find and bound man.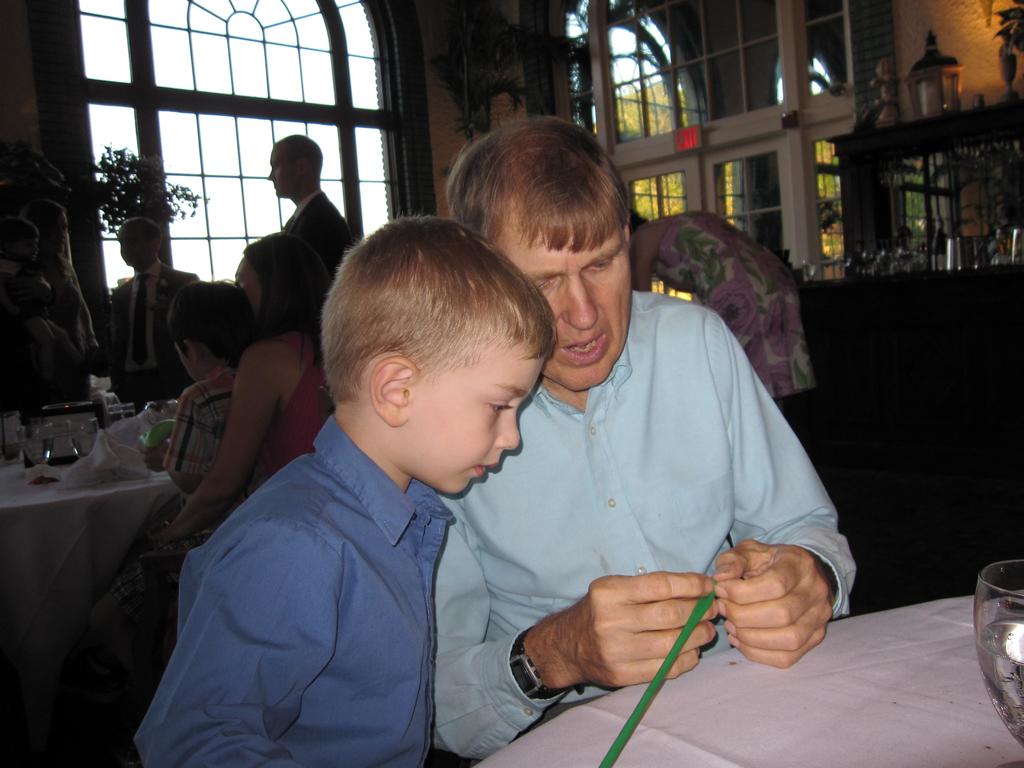
Bound: pyautogui.locateOnScreen(417, 166, 854, 753).
